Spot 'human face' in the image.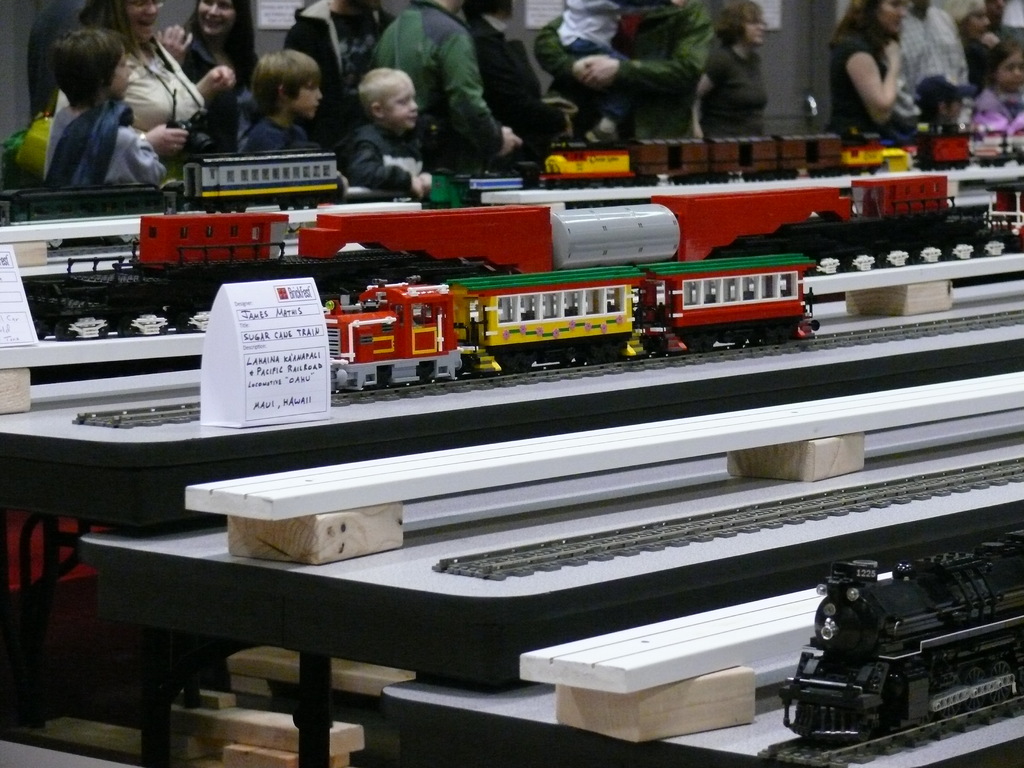
'human face' found at bbox(193, 0, 236, 33).
